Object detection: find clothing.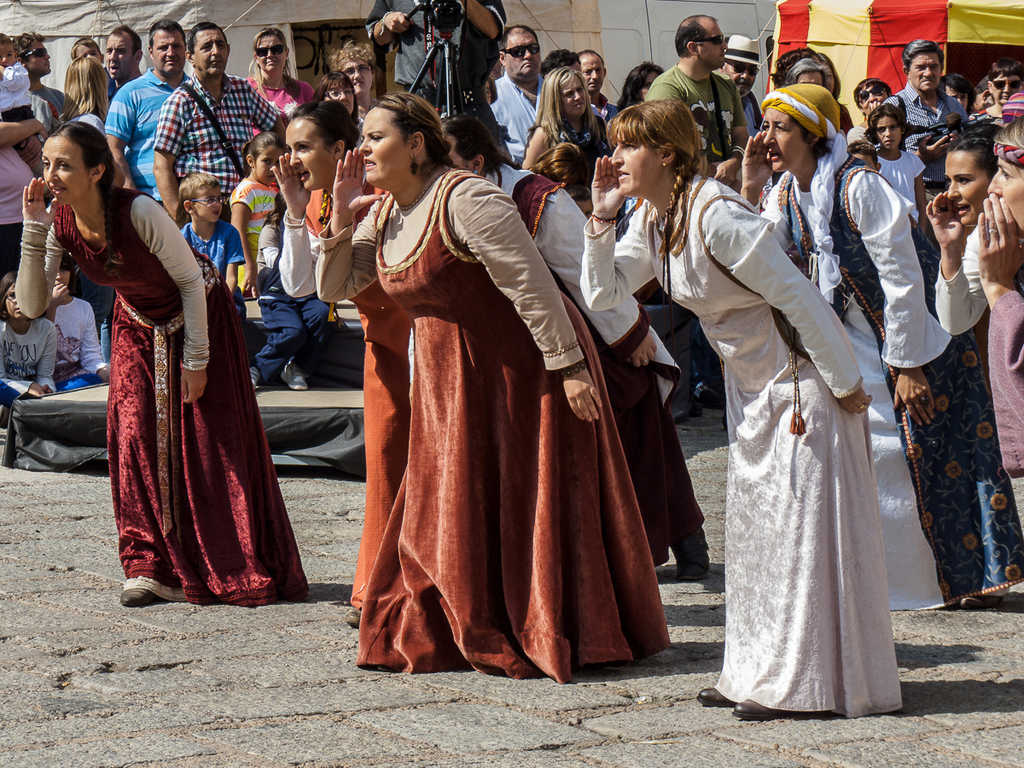
<bbox>847, 123, 875, 148</bbox>.
